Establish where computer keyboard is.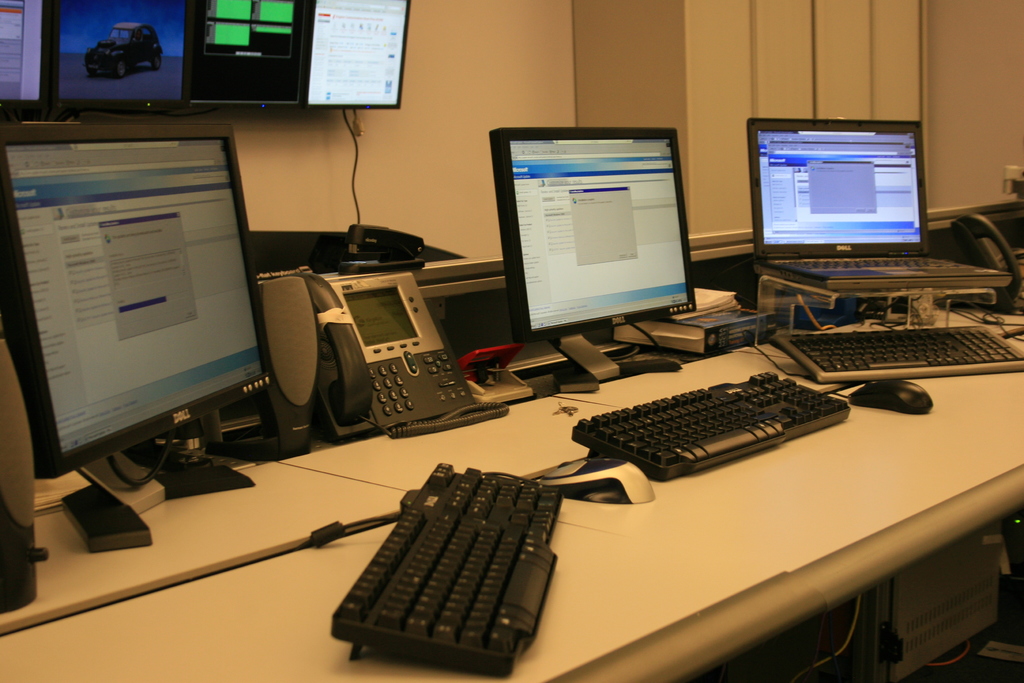
Established at <bbox>766, 322, 1023, 383</bbox>.
